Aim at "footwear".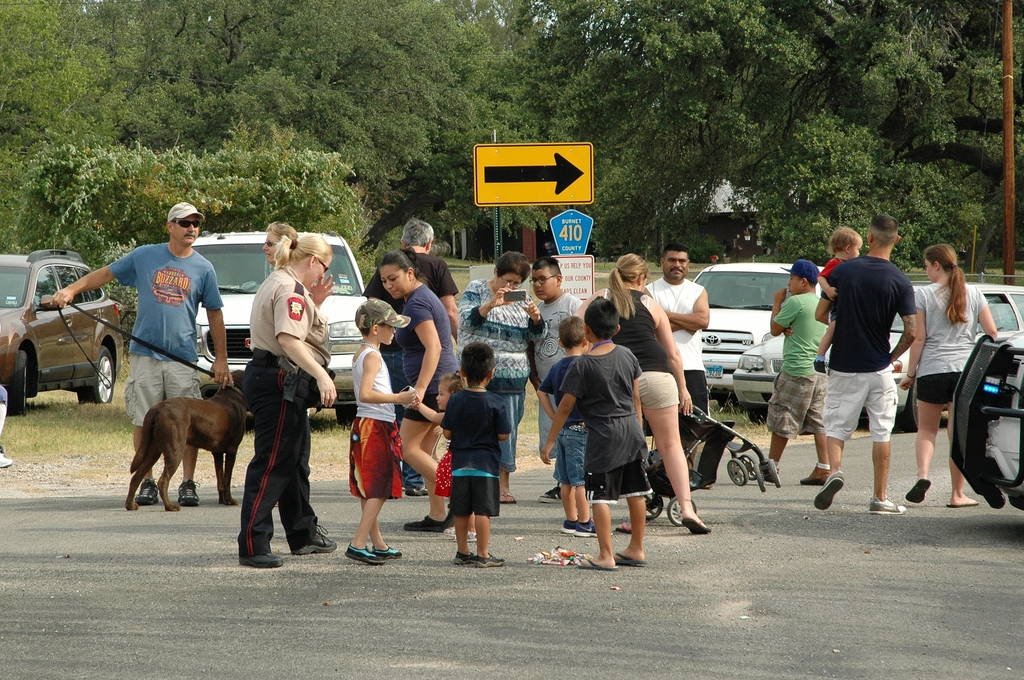
Aimed at [373,544,403,558].
